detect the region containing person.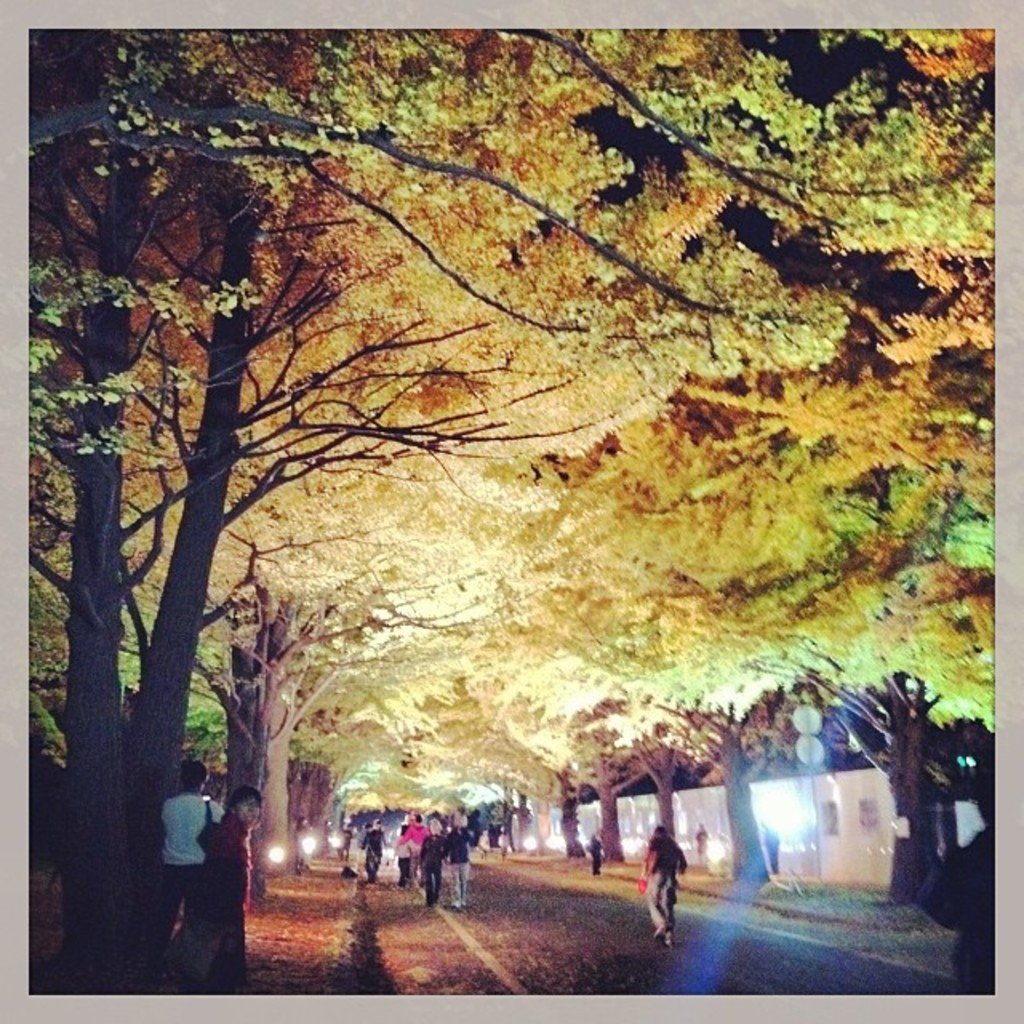
bbox(590, 829, 602, 875).
